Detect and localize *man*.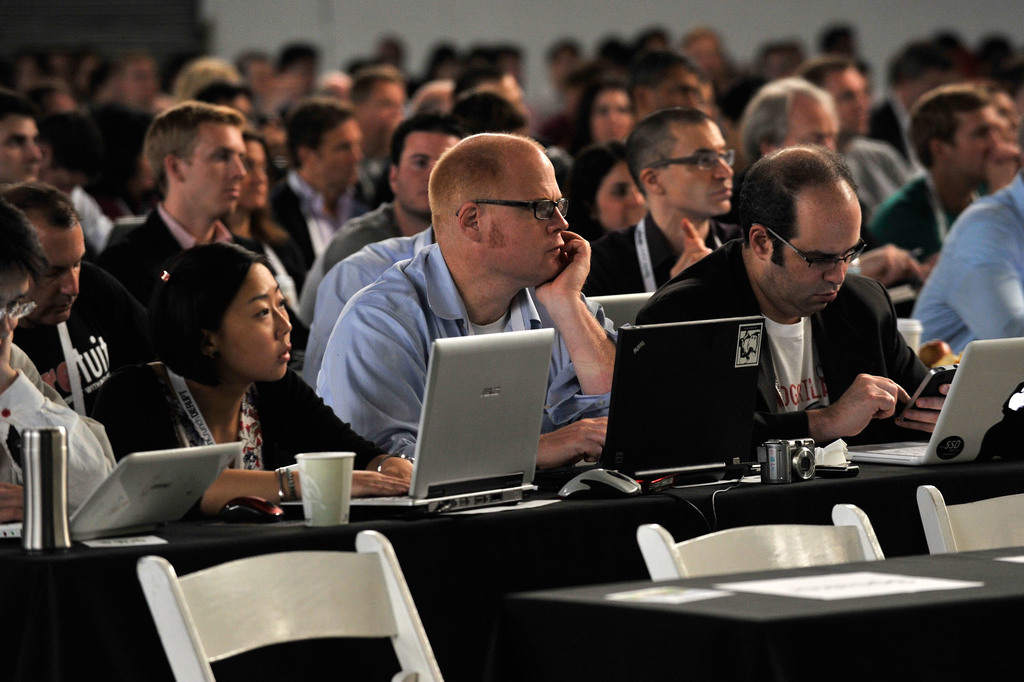
Localized at 102,99,305,328.
